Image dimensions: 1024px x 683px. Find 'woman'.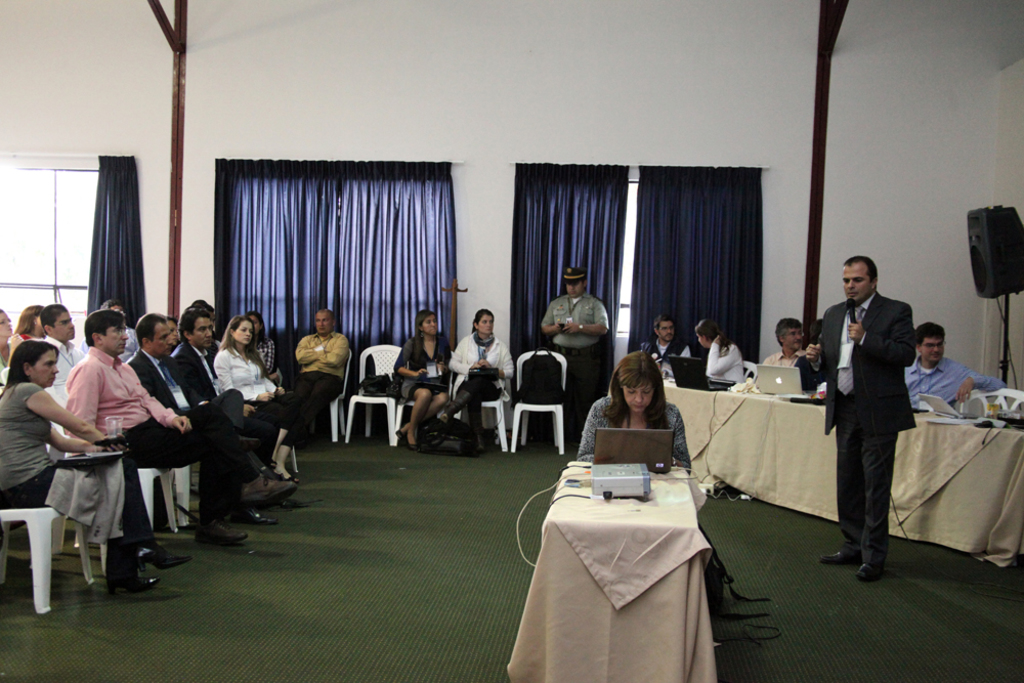
region(396, 309, 452, 451).
